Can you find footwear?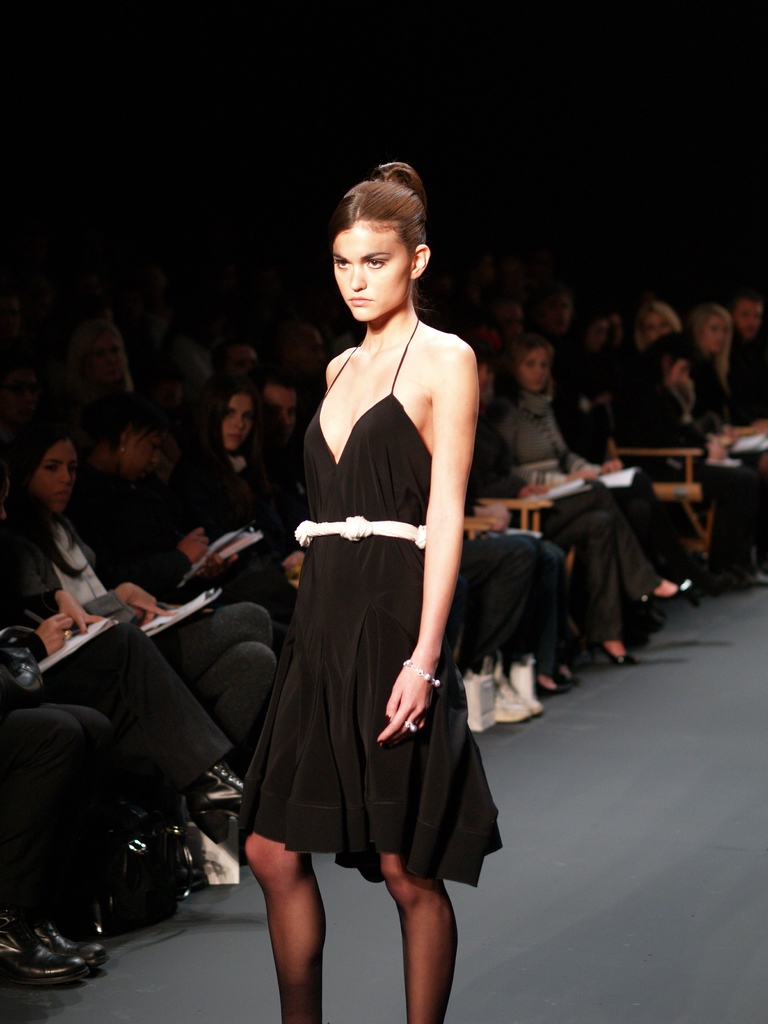
Yes, bounding box: <box>31,909,93,974</box>.
